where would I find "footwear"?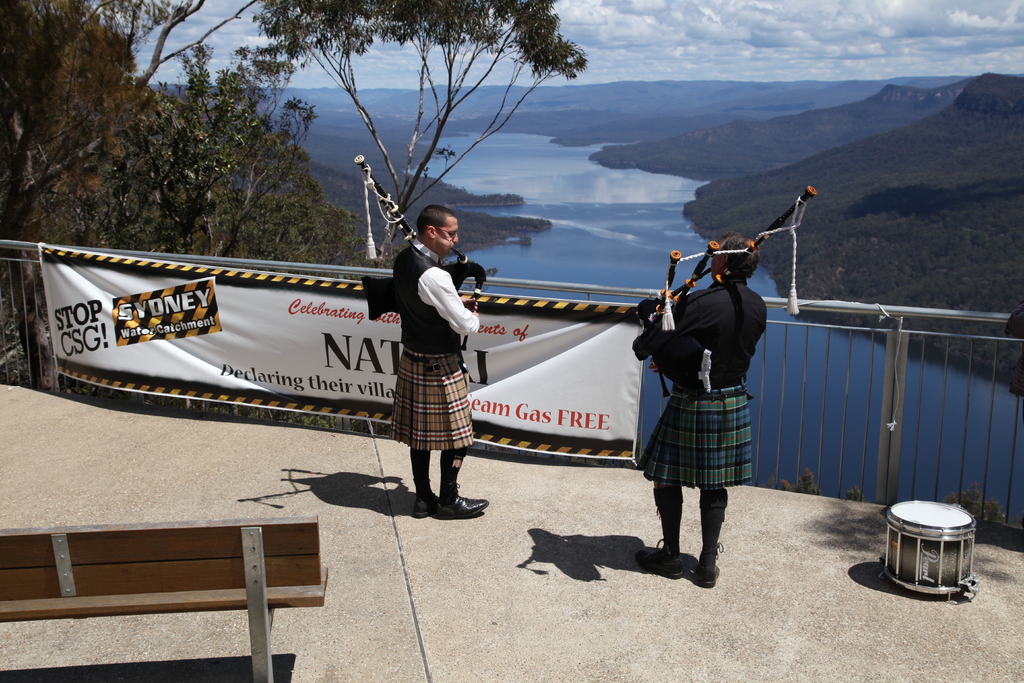
At [438, 489, 490, 522].
